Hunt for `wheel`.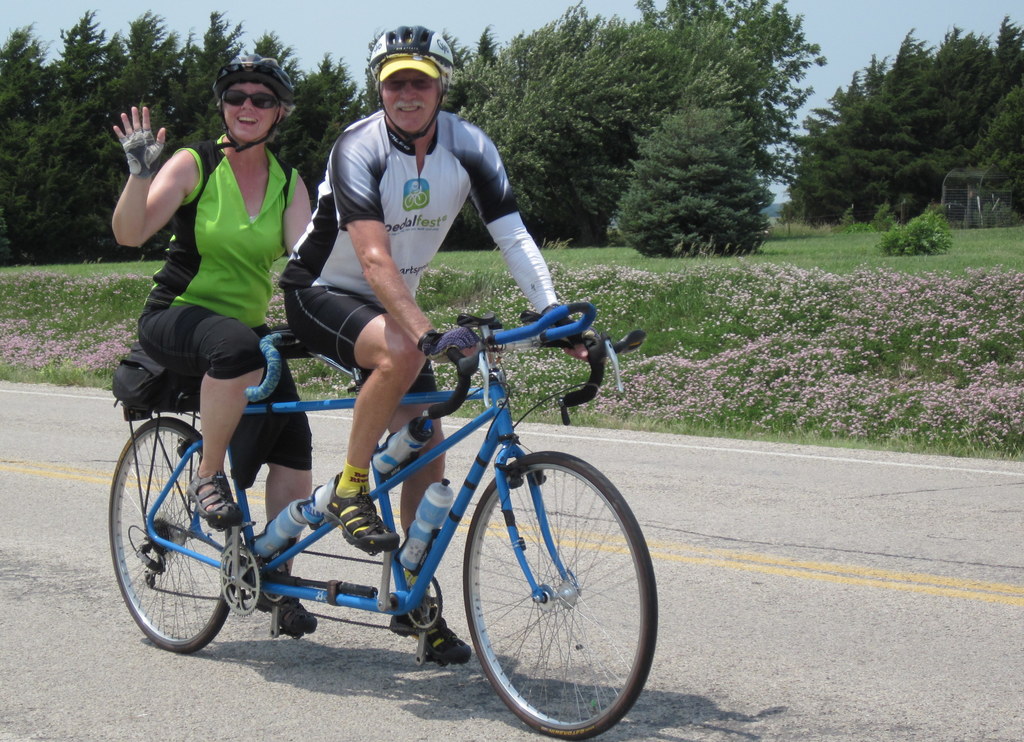
Hunted down at {"left": 107, "top": 415, "right": 231, "bottom": 652}.
